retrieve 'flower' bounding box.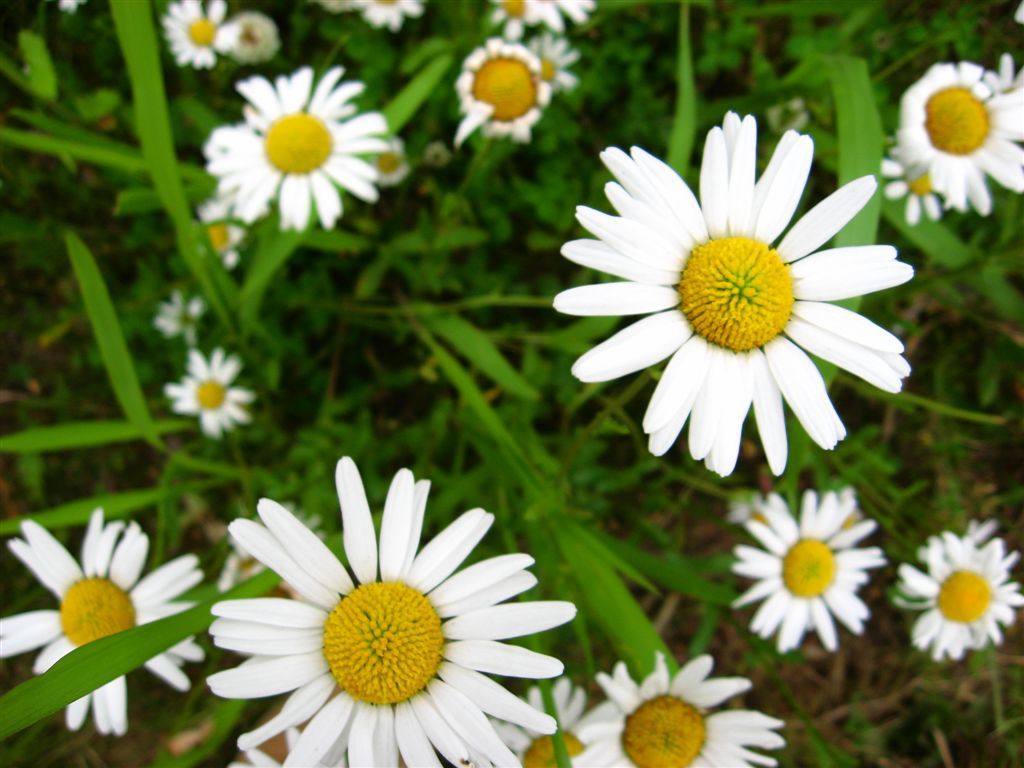
Bounding box: x1=566 y1=123 x2=914 y2=484.
